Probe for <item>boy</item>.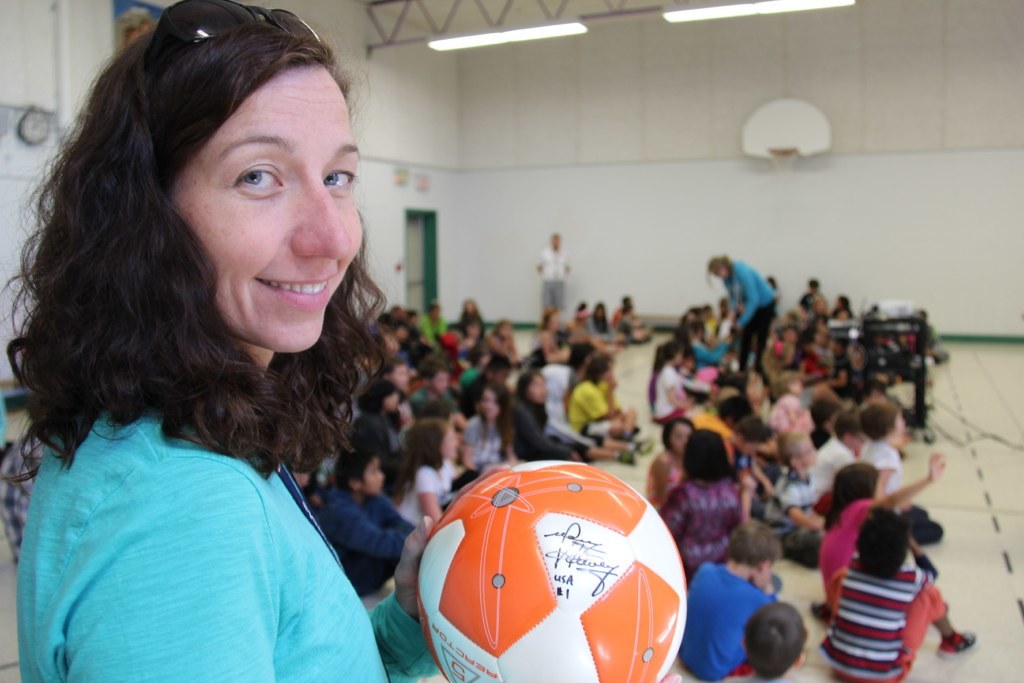
Probe result: bbox=[724, 413, 782, 505].
